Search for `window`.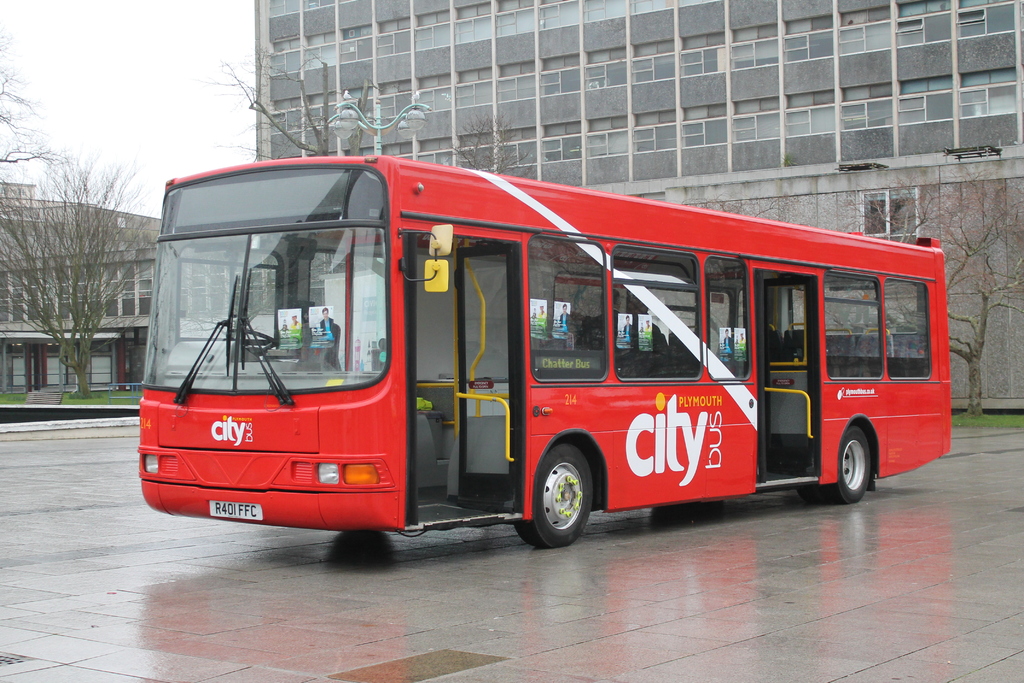
Found at BBox(268, 0, 300, 15).
